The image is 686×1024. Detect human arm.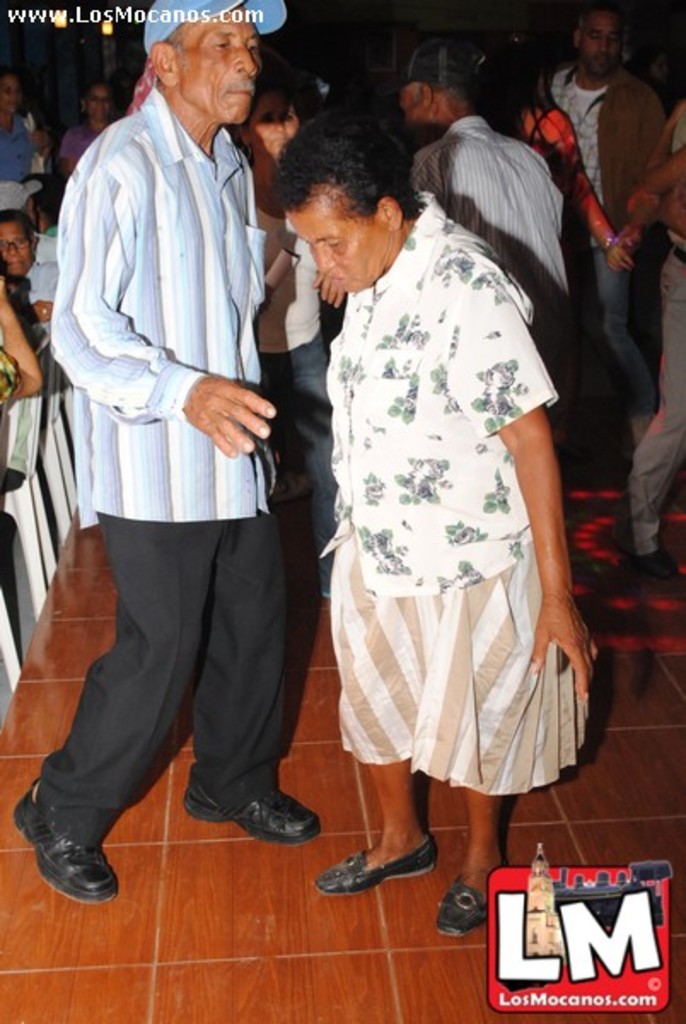
Detection: [x1=309, y1=268, x2=348, y2=309].
